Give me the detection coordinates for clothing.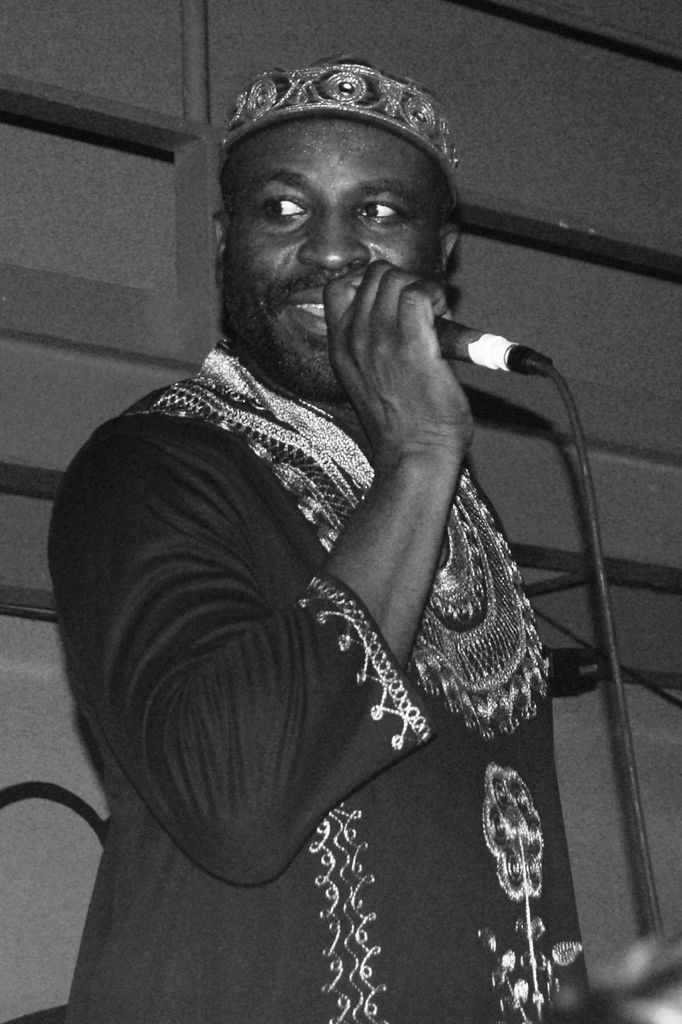
bbox=(39, 174, 610, 1001).
